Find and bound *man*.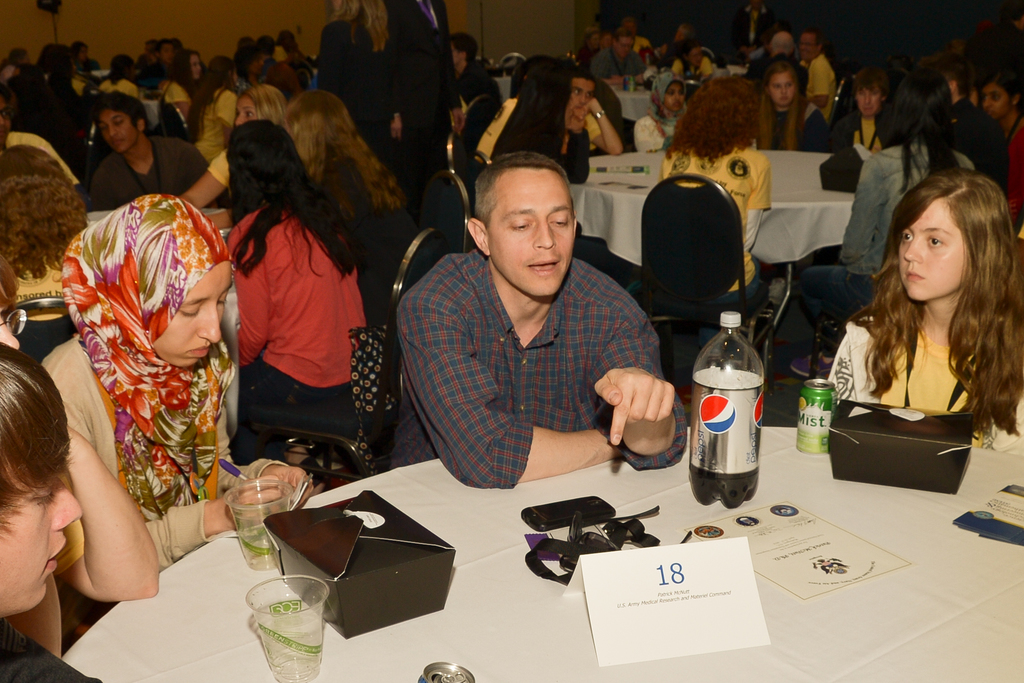
Bound: <box>796,27,835,122</box>.
